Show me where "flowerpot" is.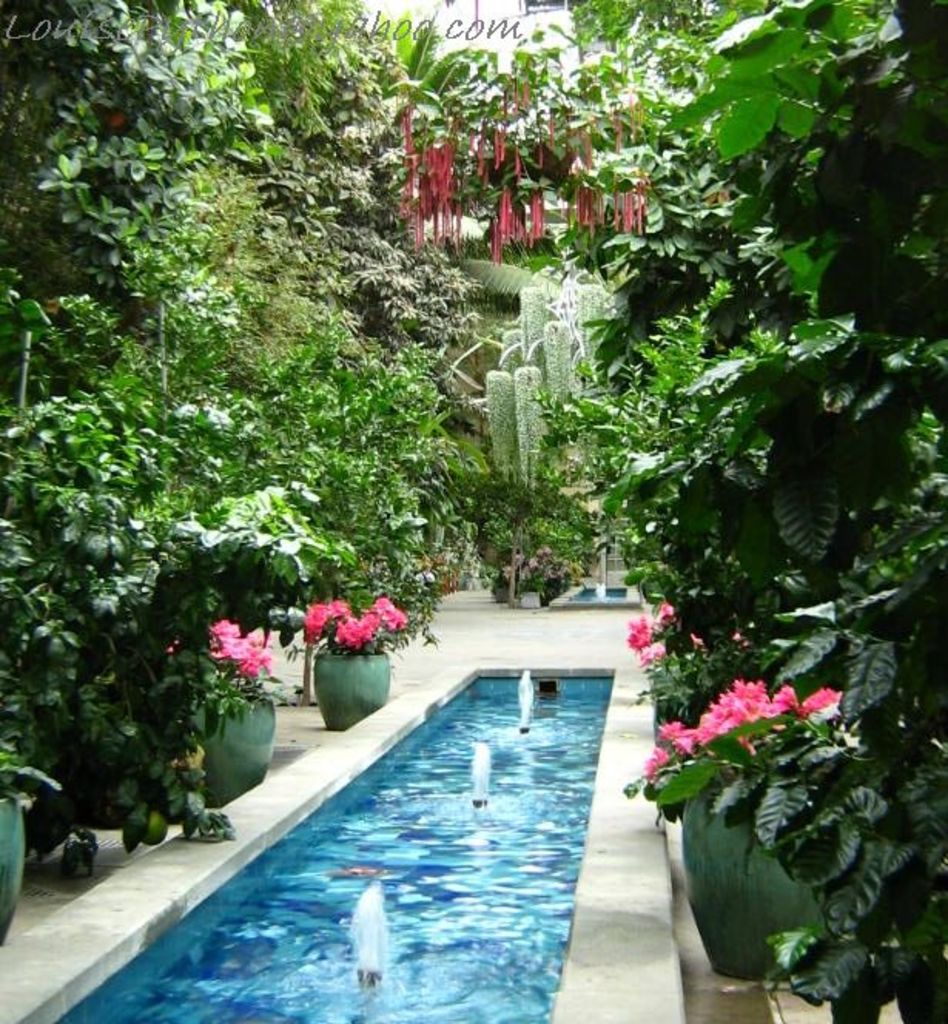
"flowerpot" is at pyautogui.locateOnScreen(684, 782, 832, 993).
